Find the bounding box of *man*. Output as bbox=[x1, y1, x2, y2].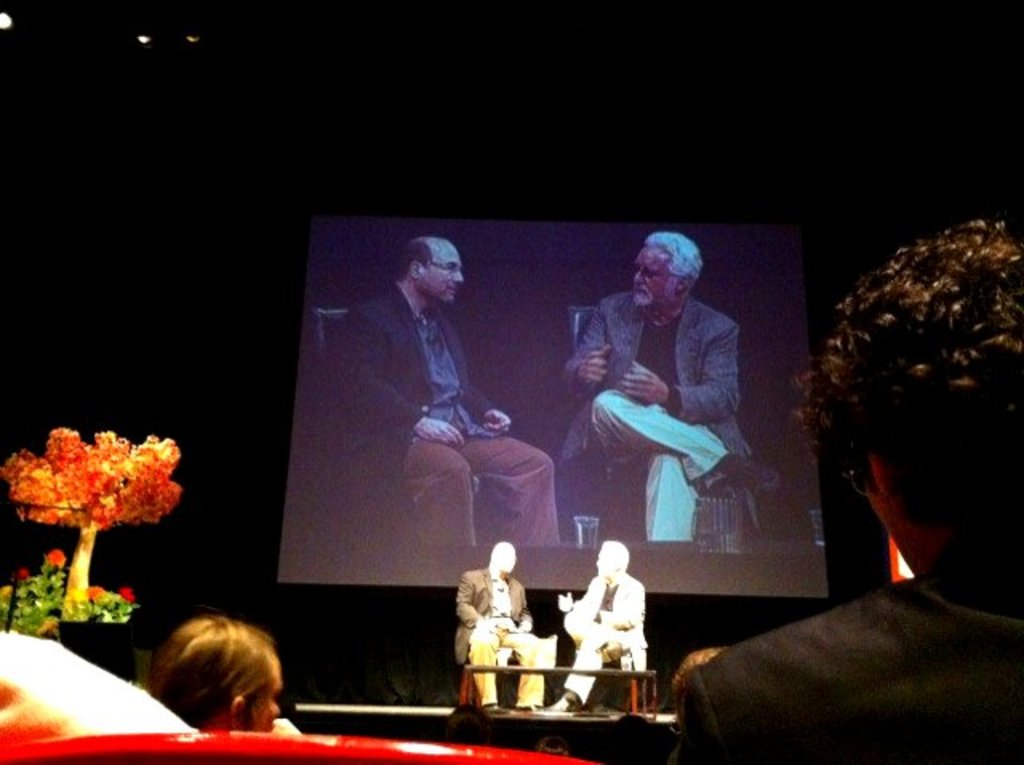
bbox=[458, 544, 546, 714].
